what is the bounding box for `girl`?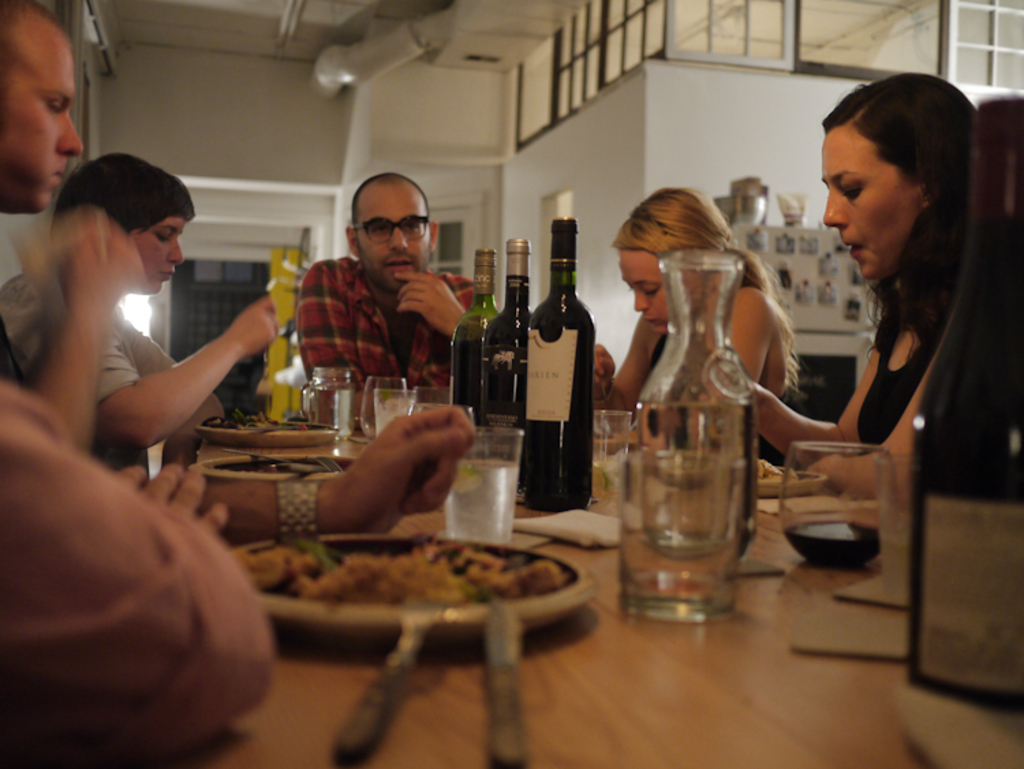
<region>594, 179, 810, 479</region>.
